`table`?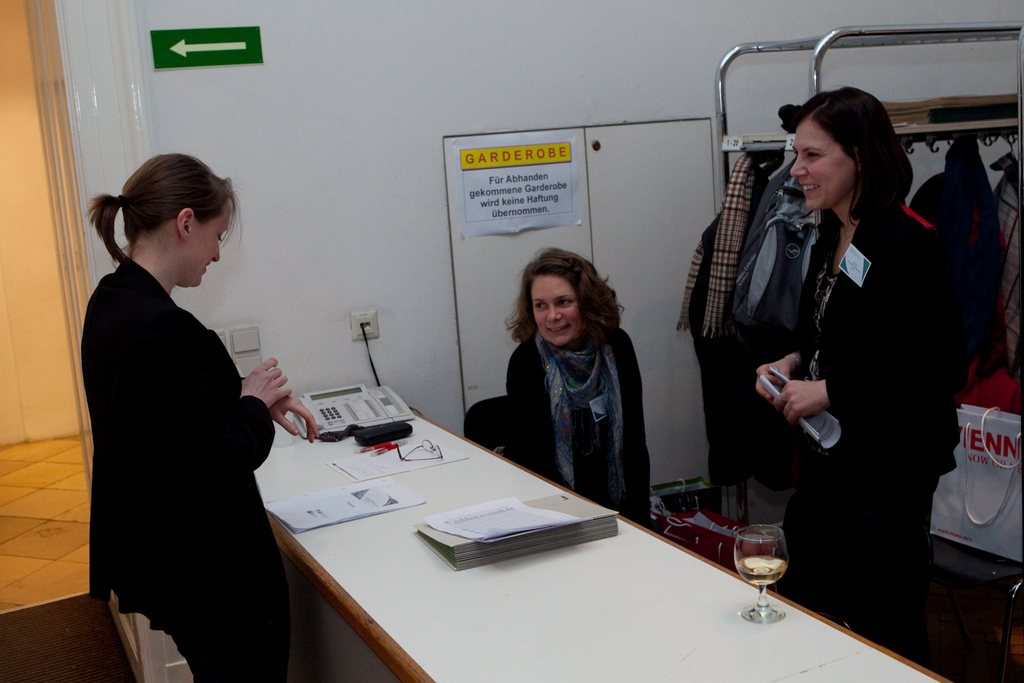
<box>257,393,807,682</box>
